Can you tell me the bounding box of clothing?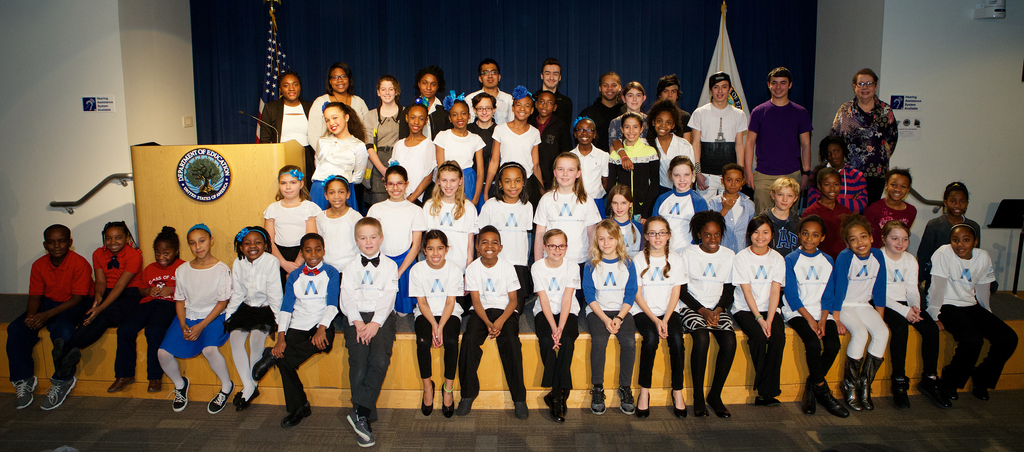
(left=366, top=104, right=403, bottom=184).
